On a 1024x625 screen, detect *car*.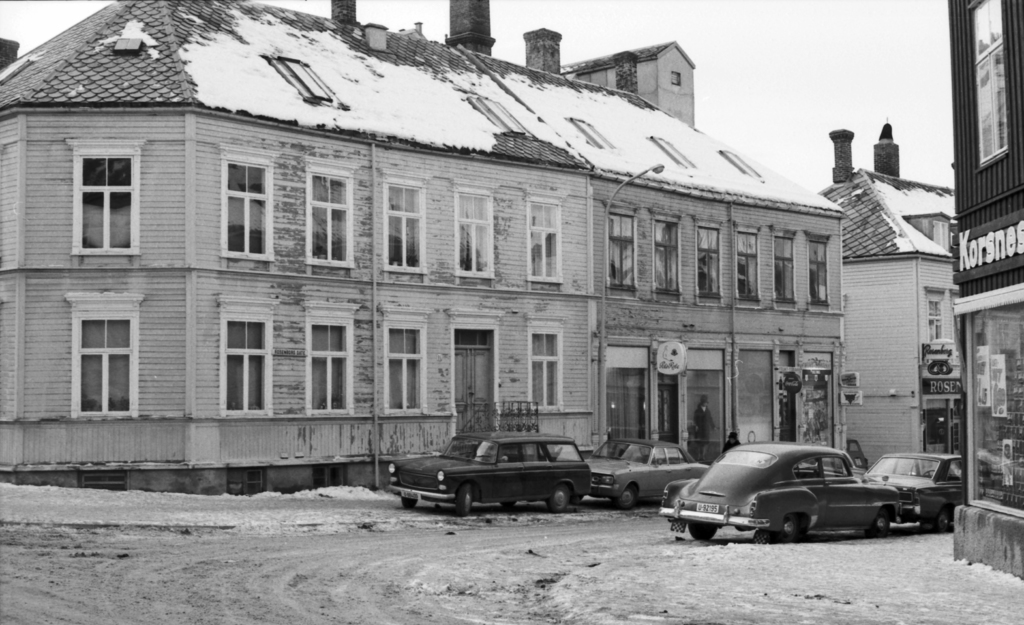
detection(863, 453, 963, 537).
